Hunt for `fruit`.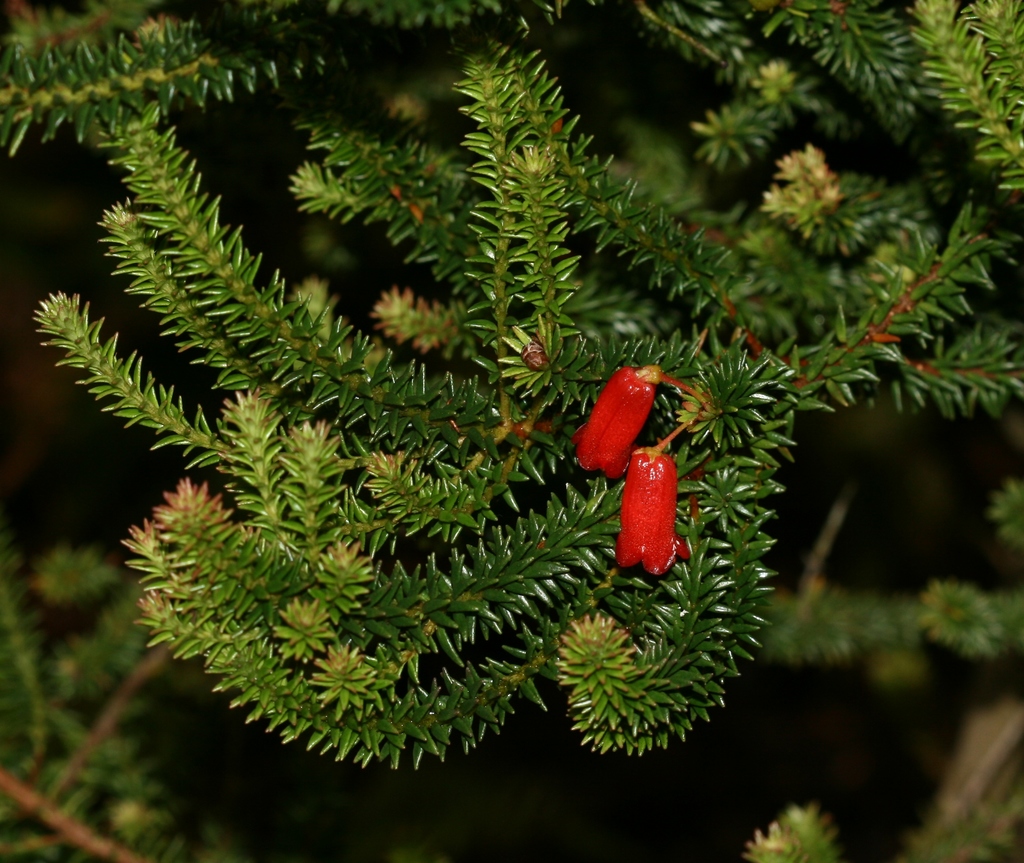
Hunted down at <bbox>573, 370, 657, 480</bbox>.
